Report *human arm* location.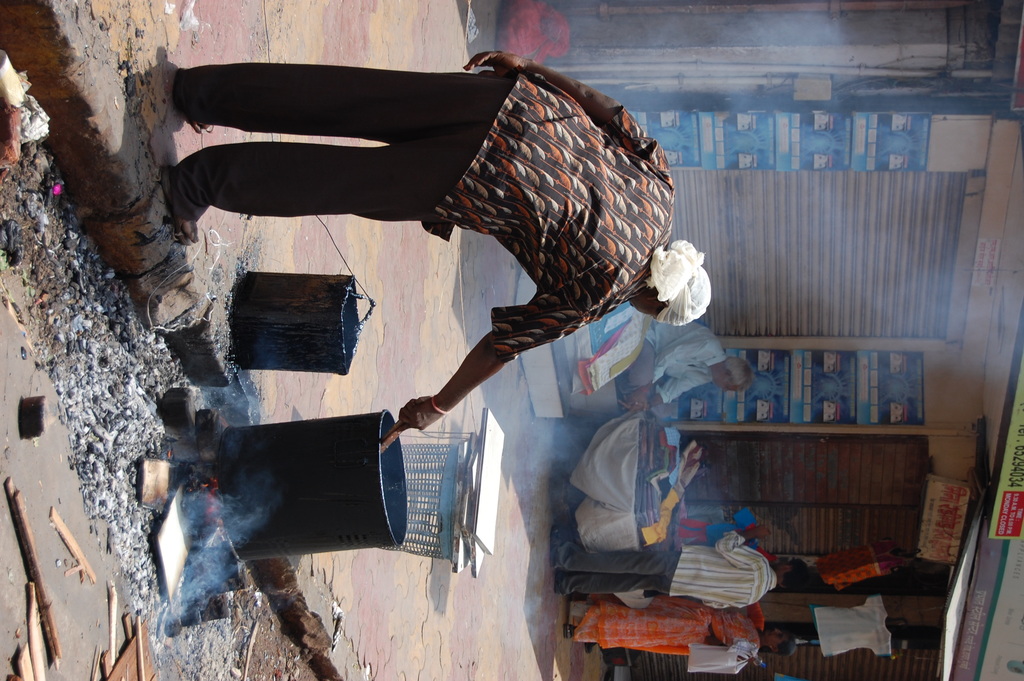
Report: [463, 42, 664, 177].
